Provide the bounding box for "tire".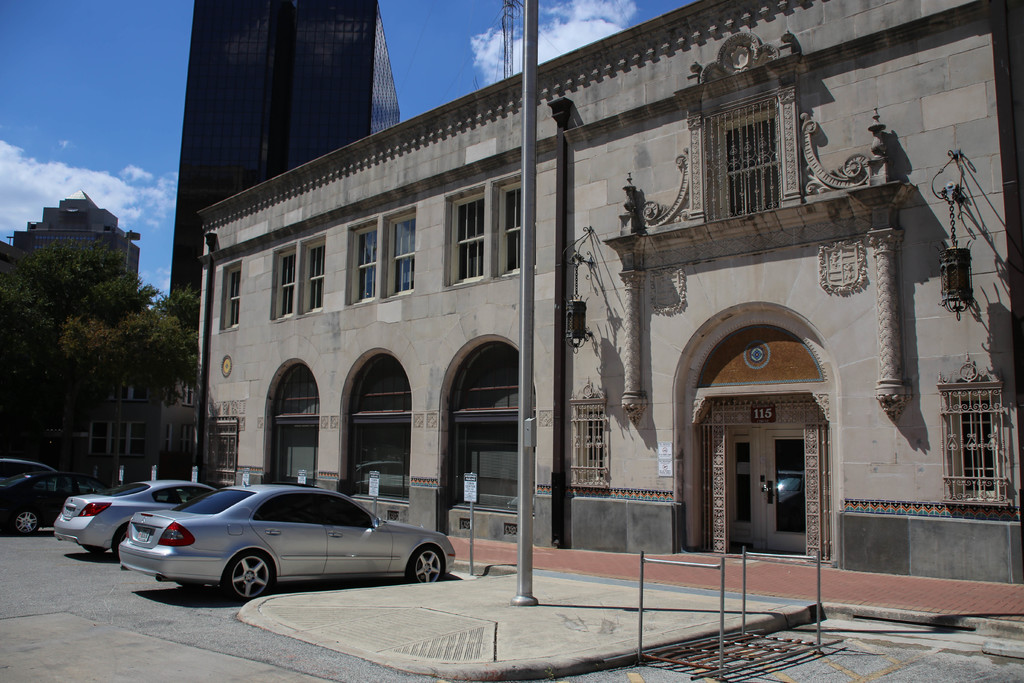
BBox(223, 554, 276, 605).
